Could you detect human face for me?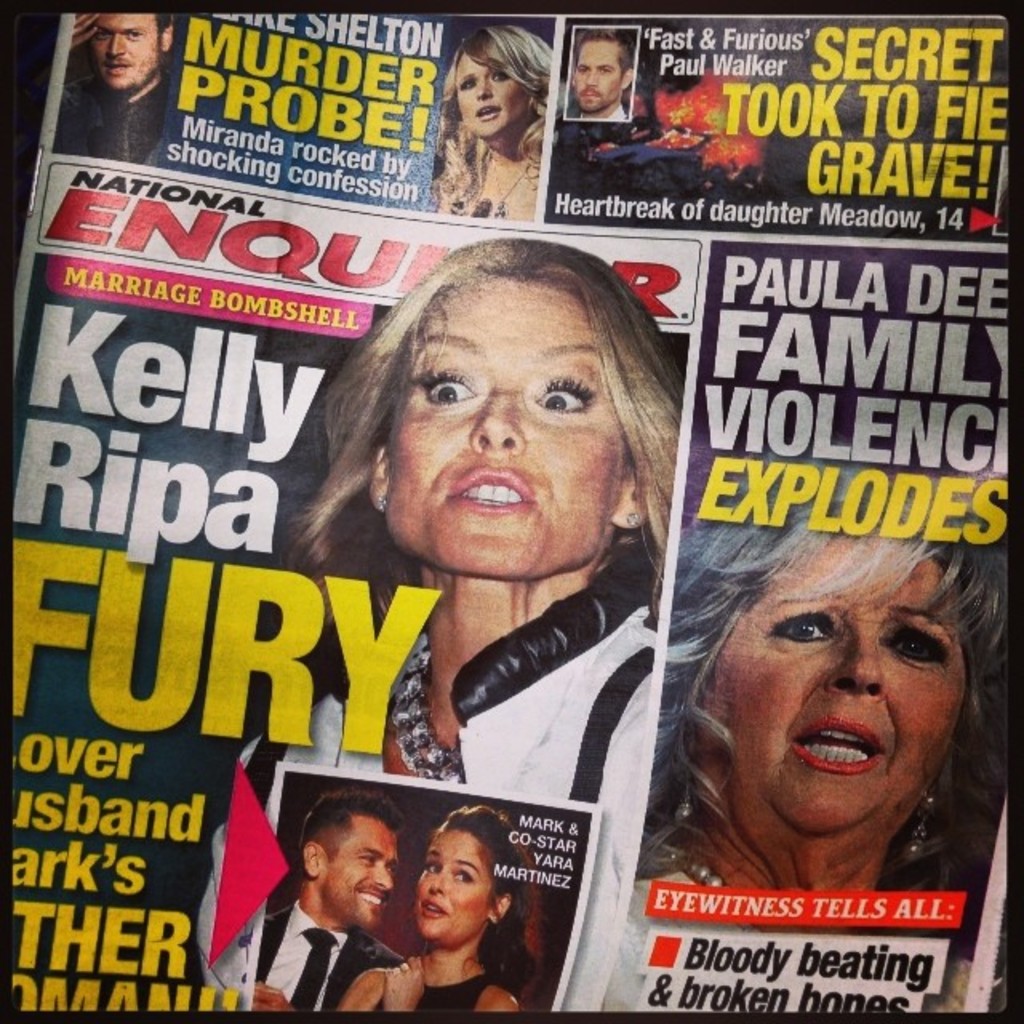
Detection result: <region>418, 829, 496, 947</region>.
